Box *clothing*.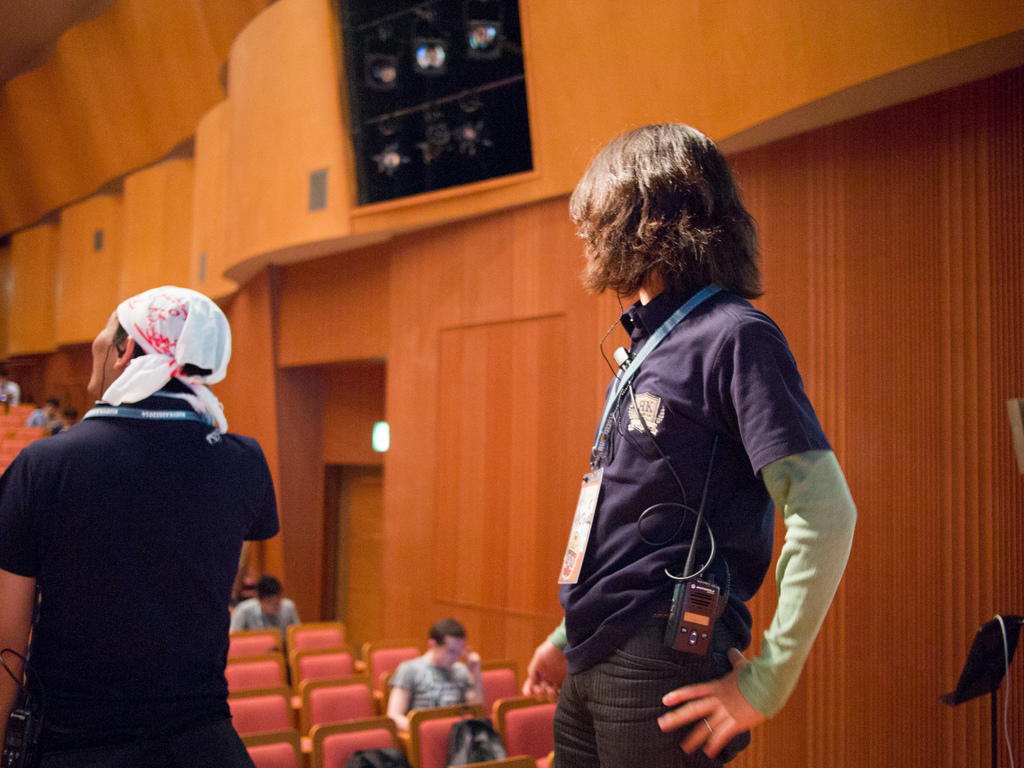
(x1=0, y1=393, x2=280, y2=767).
